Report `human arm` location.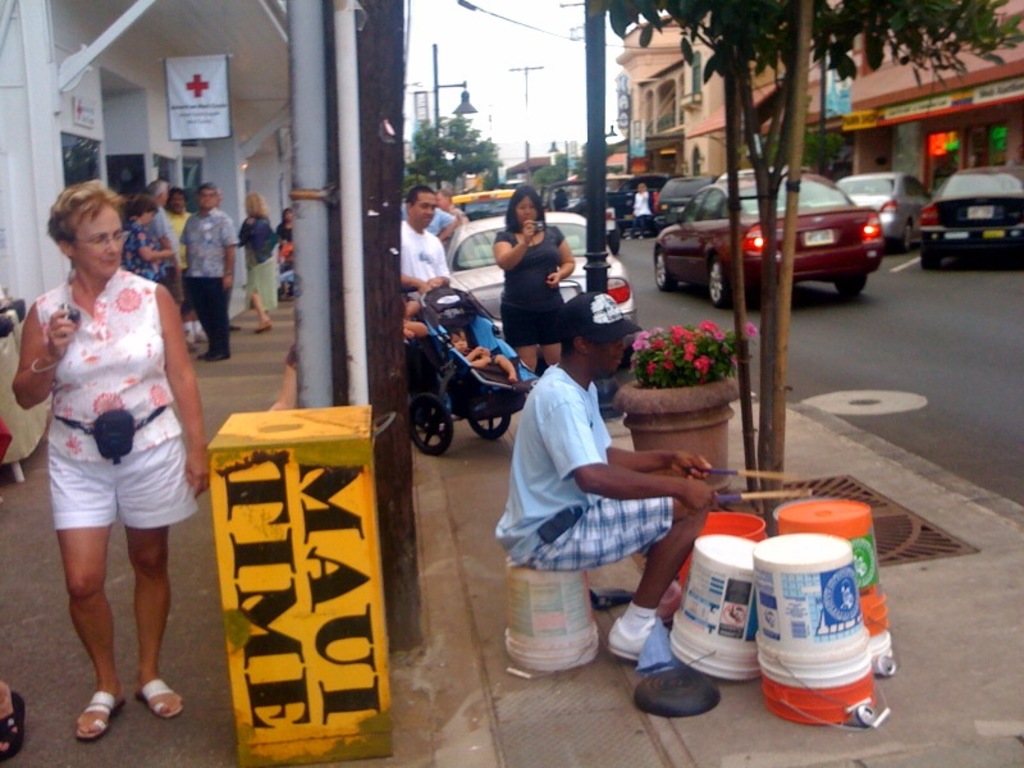
Report: (left=396, top=271, right=435, bottom=294).
